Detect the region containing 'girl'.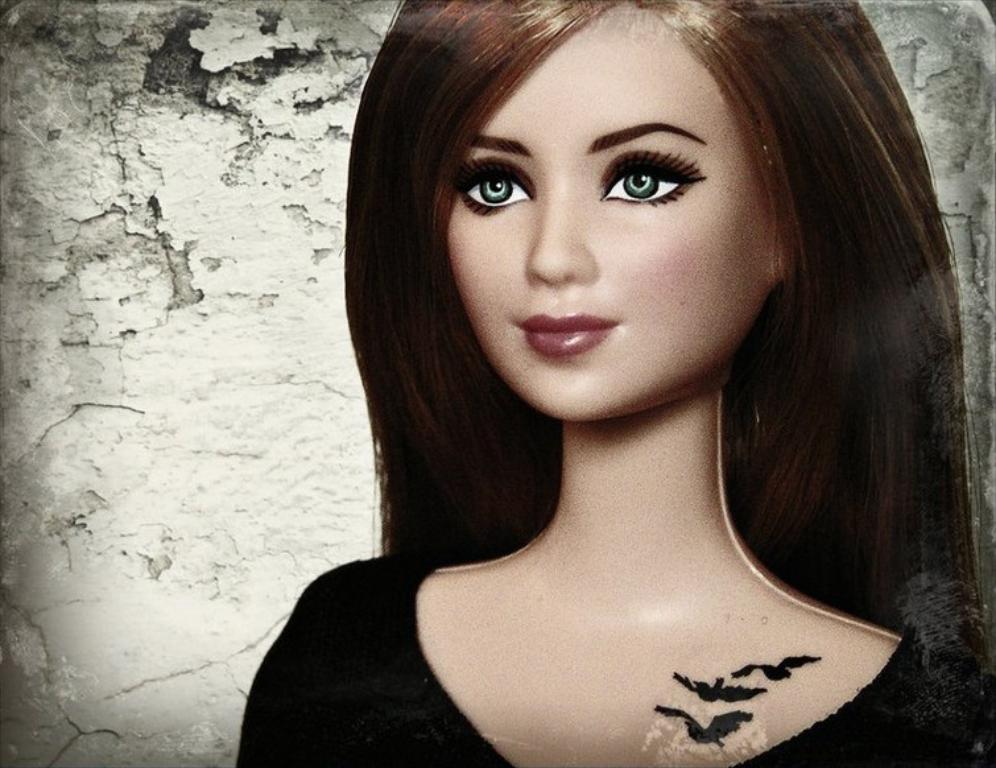
<bbox>237, 0, 995, 767</bbox>.
